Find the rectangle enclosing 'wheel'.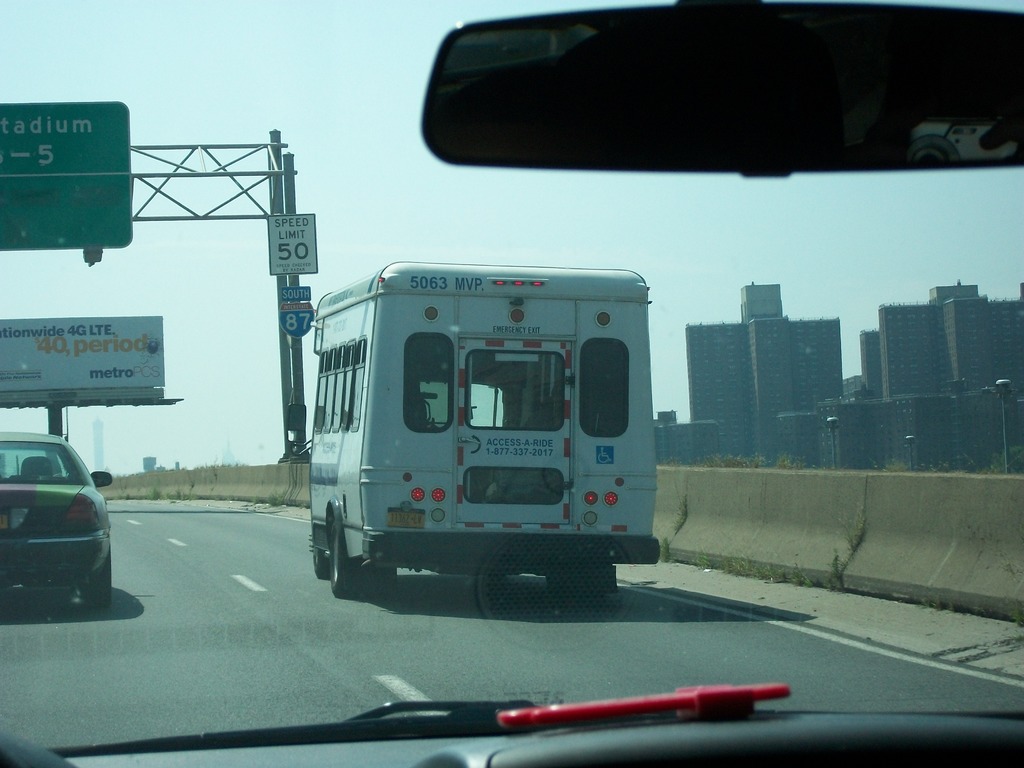
detection(359, 570, 394, 596).
